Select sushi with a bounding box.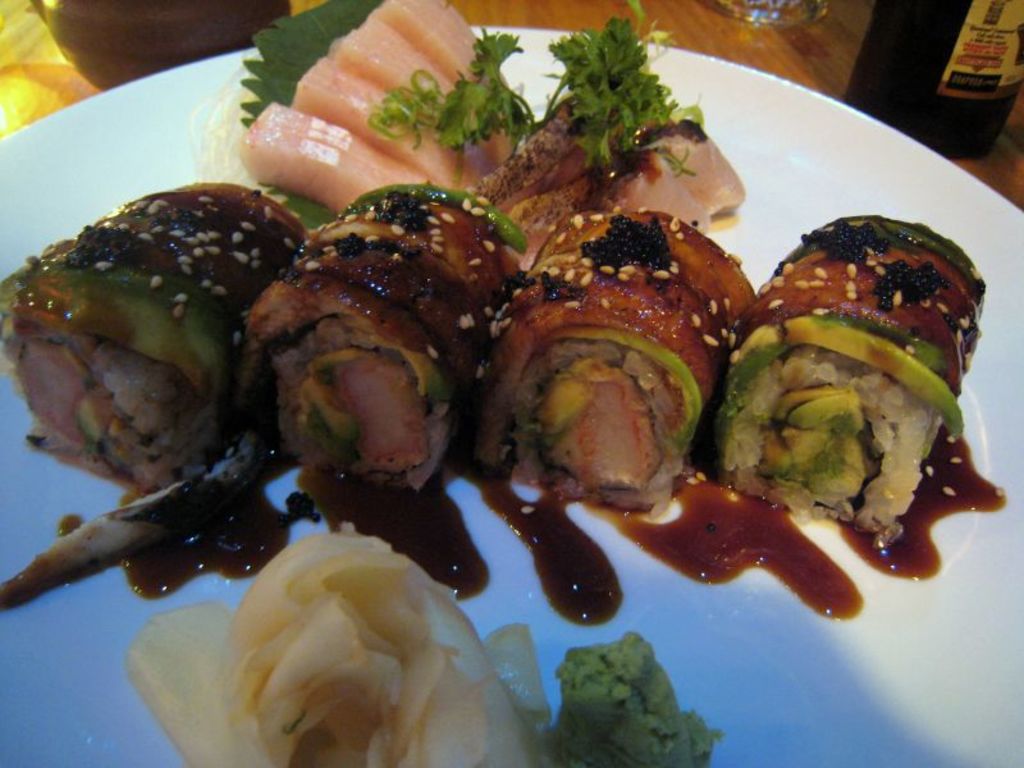
locate(724, 216, 1000, 545).
